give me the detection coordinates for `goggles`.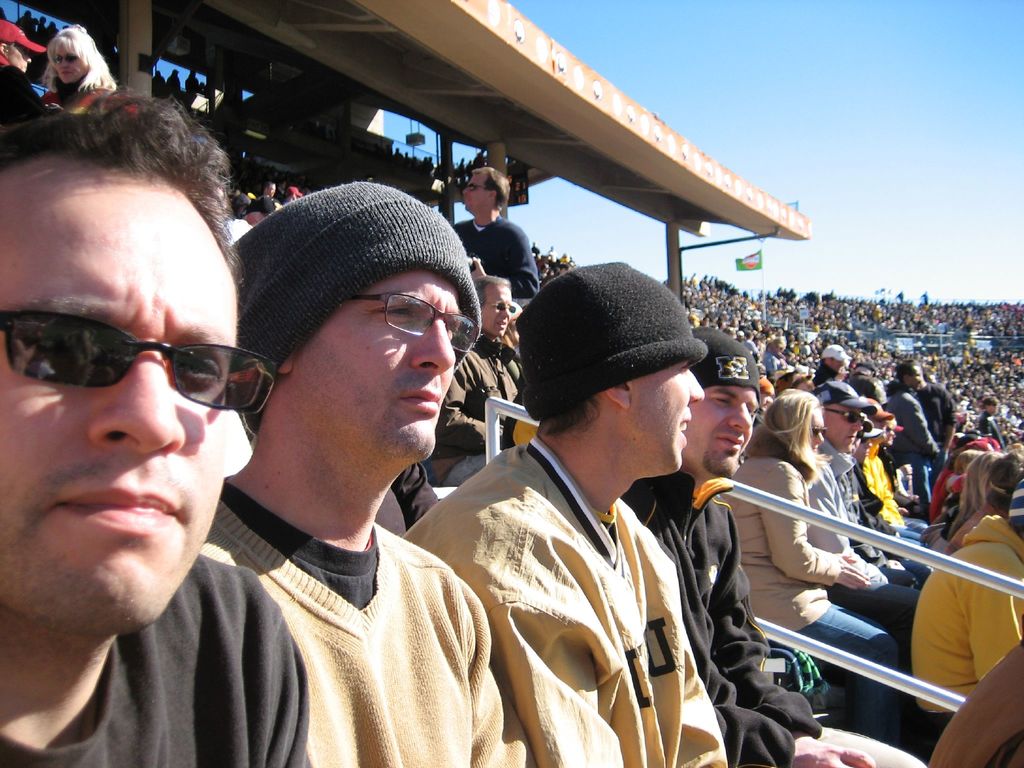
{"left": 826, "top": 408, "right": 861, "bottom": 422}.
